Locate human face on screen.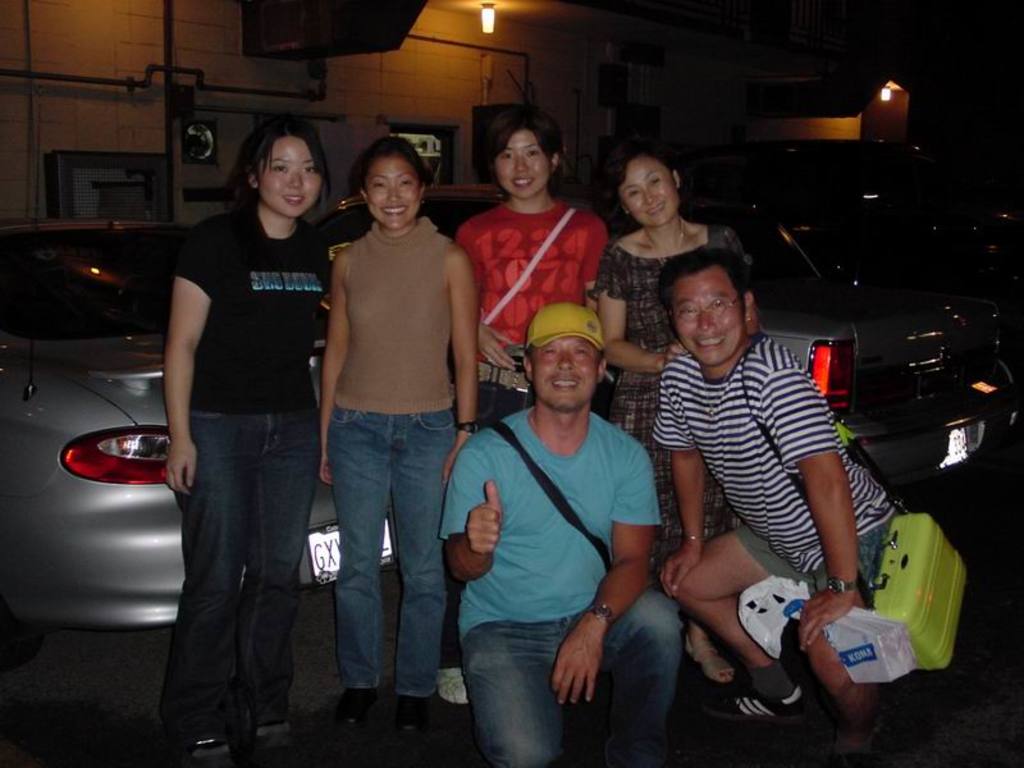
On screen at BBox(499, 116, 552, 197).
